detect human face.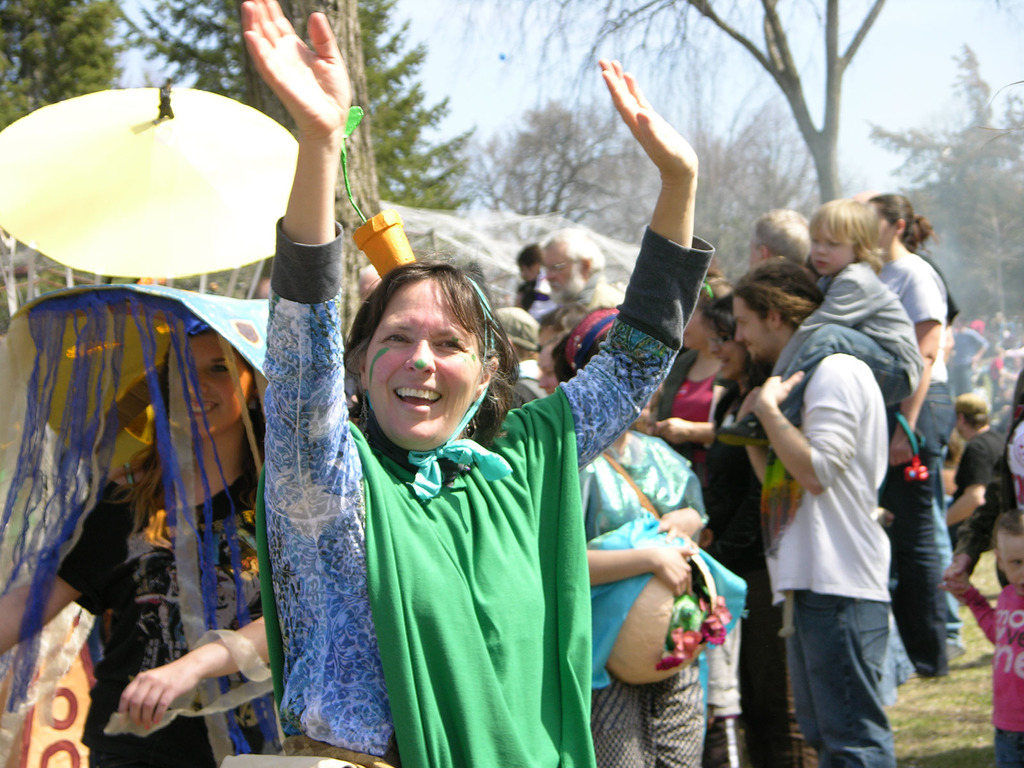
Detected at <region>536, 246, 578, 294</region>.
